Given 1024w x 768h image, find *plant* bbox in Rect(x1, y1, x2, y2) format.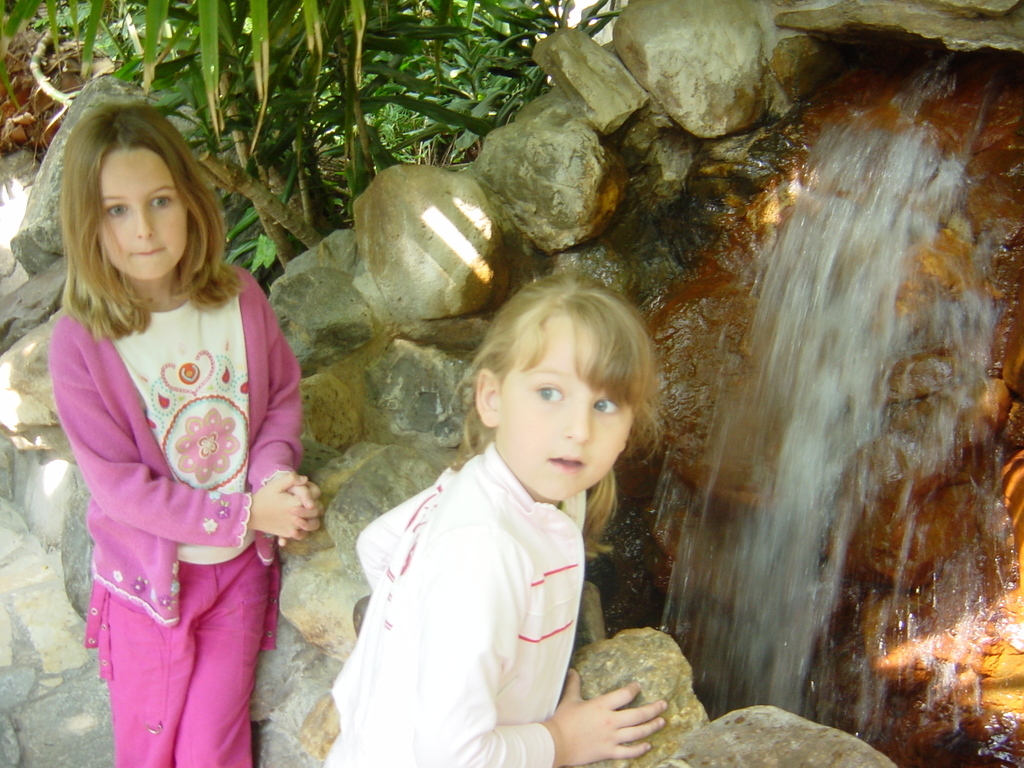
Rect(0, 0, 633, 278).
